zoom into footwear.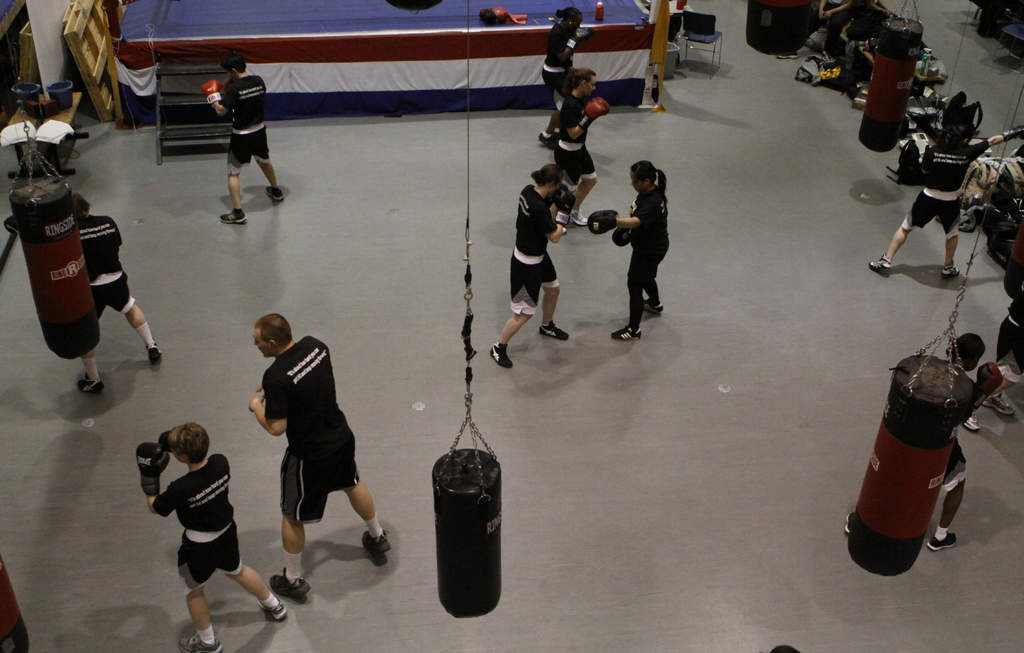
Zoom target: {"x1": 271, "y1": 573, "x2": 310, "y2": 597}.
